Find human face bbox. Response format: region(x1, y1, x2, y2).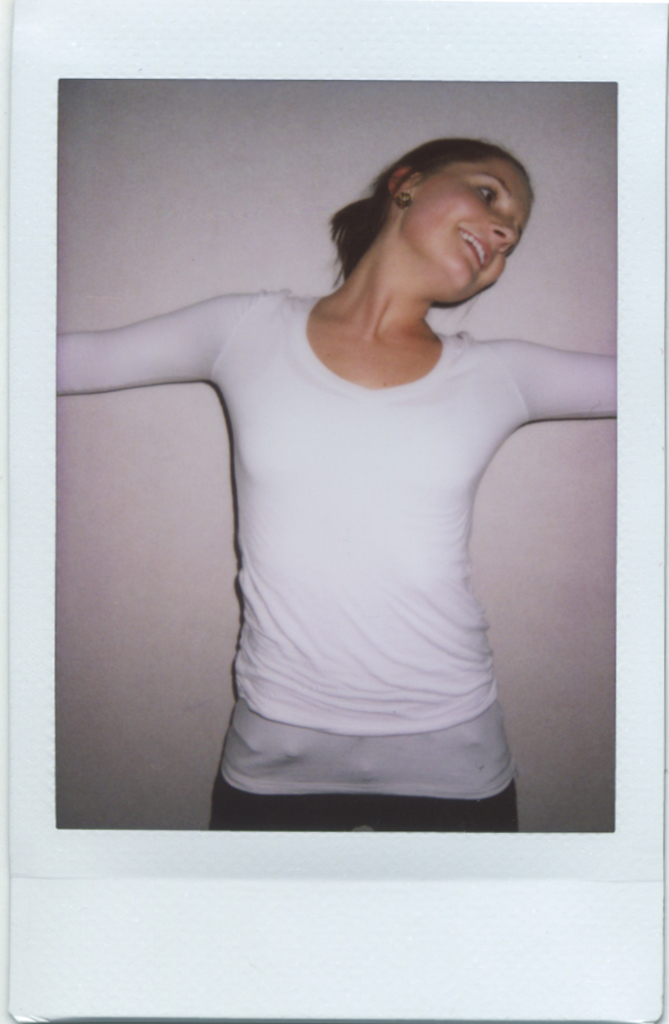
region(393, 152, 535, 299).
